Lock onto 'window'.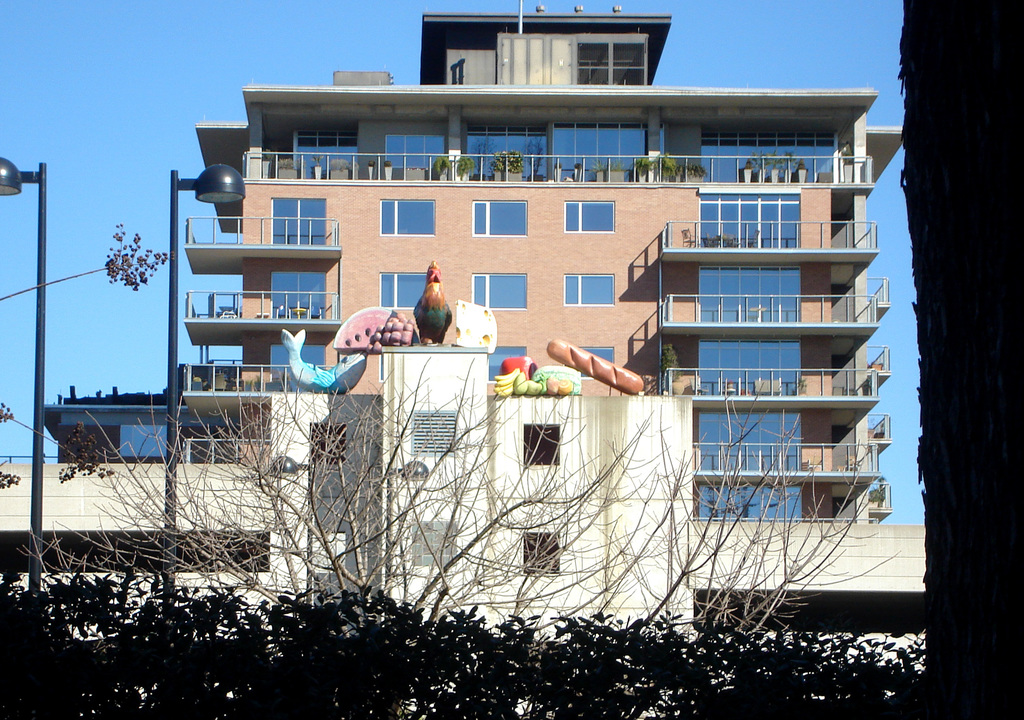
Locked: bbox=[298, 129, 353, 173].
